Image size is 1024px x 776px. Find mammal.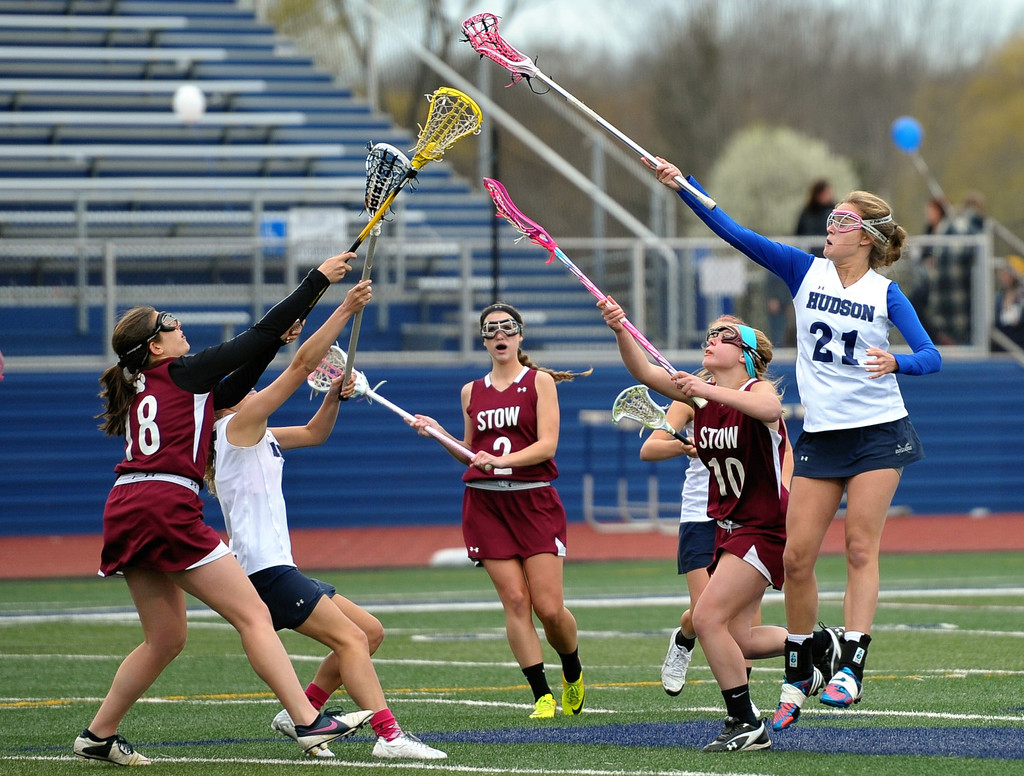
region(788, 179, 840, 252).
